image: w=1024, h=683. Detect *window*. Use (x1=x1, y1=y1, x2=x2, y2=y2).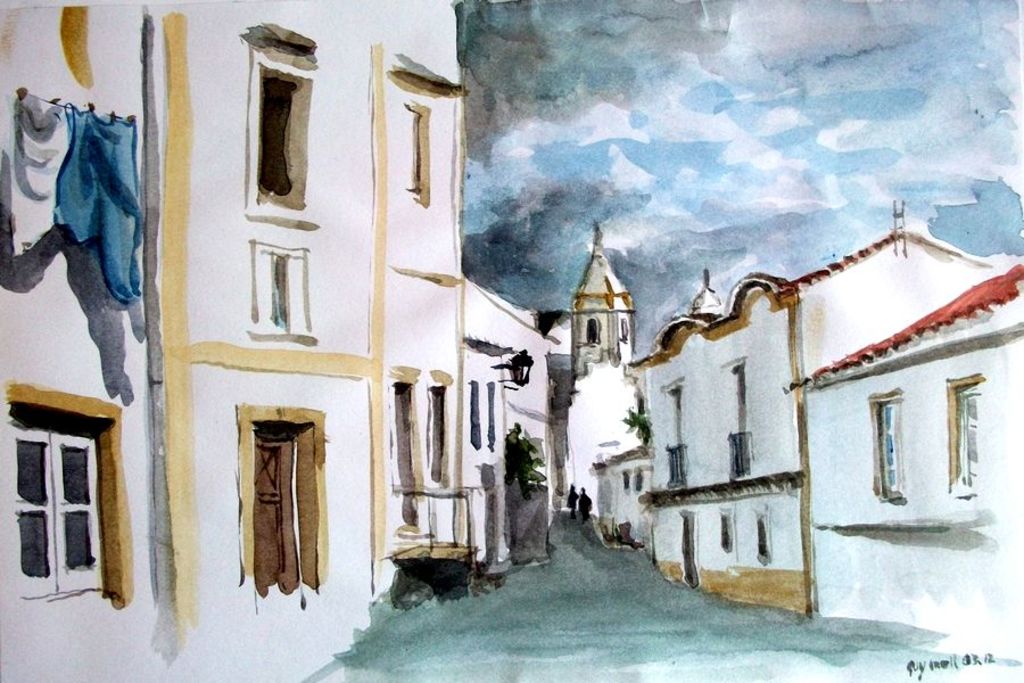
(x1=399, y1=99, x2=430, y2=205).
